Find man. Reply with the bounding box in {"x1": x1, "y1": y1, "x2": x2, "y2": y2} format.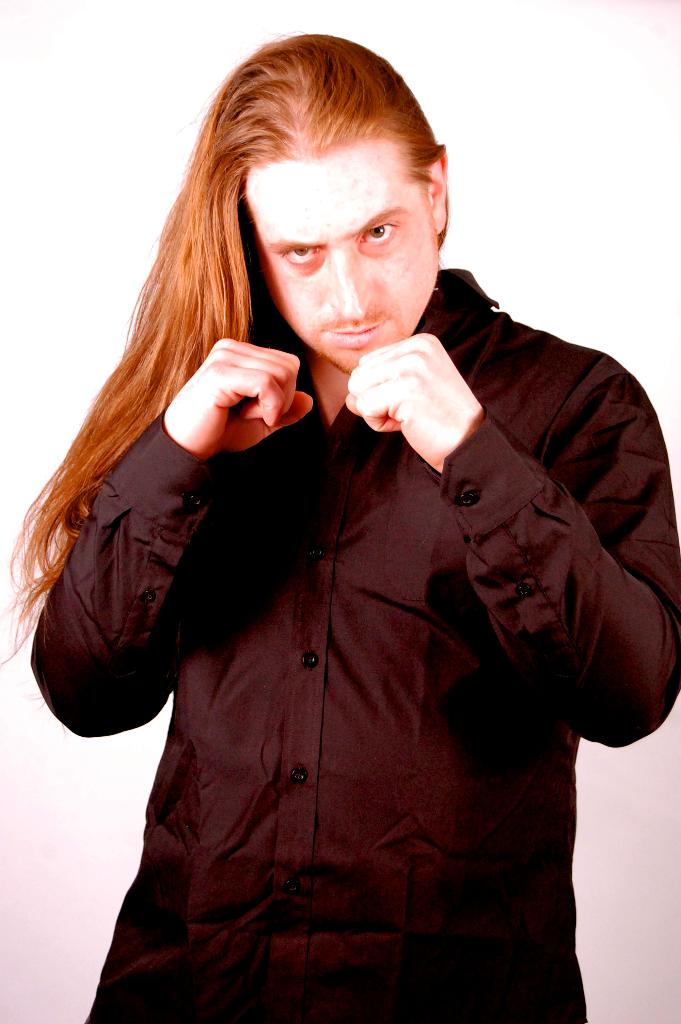
{"x1": 6, "y1": 30, "x2": 680, "y2": 1021}.
